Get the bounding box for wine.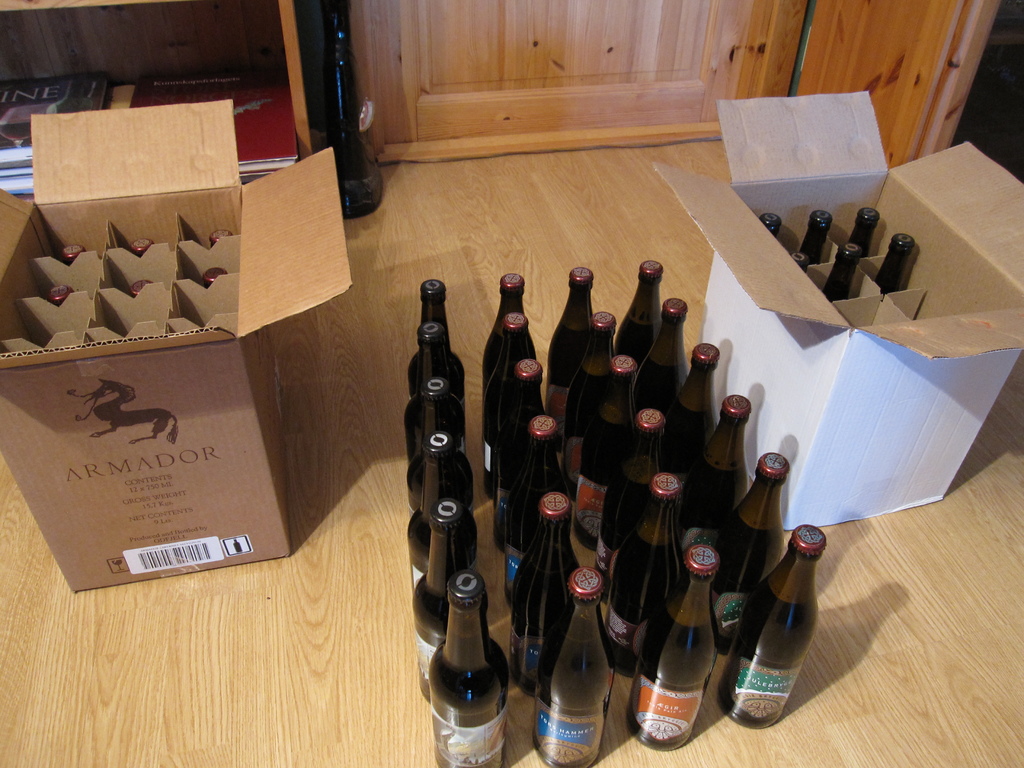
[x1=492, y1=358, x2=546, y2=551].
